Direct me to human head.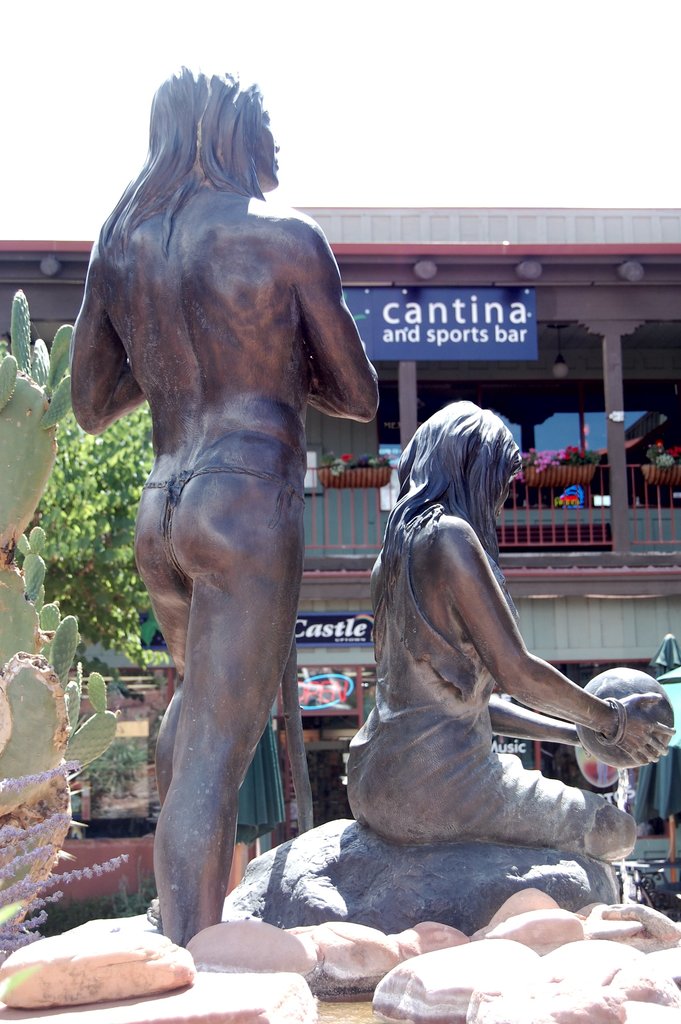
Direction: left=397, top=401, right=528, bottom=540.
